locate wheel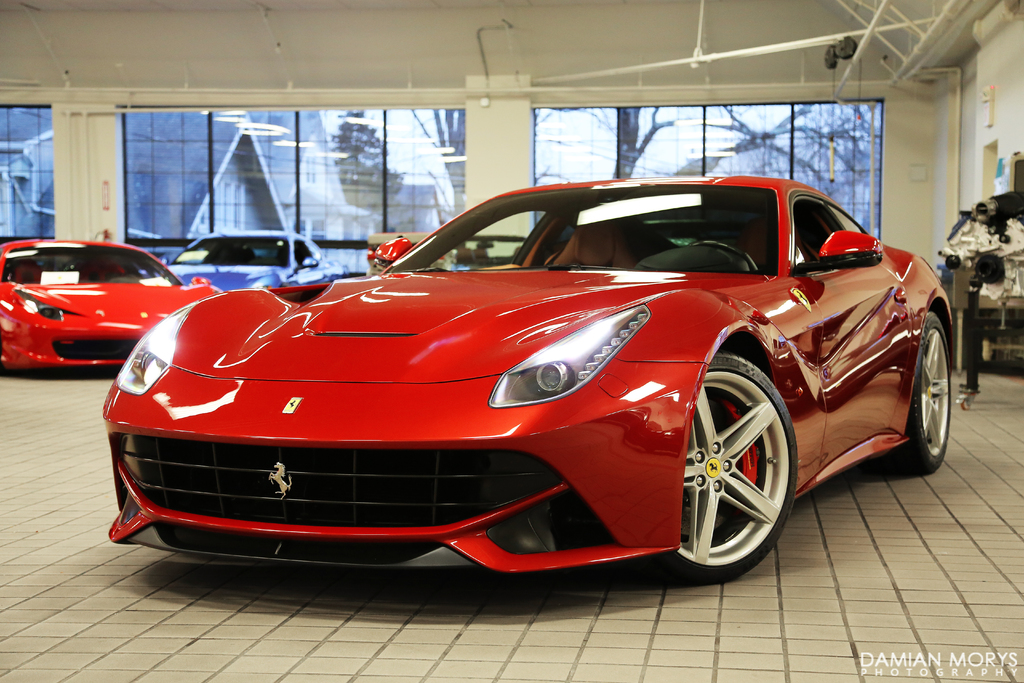
<bbox>695, 243, 756, 272</bbox>
